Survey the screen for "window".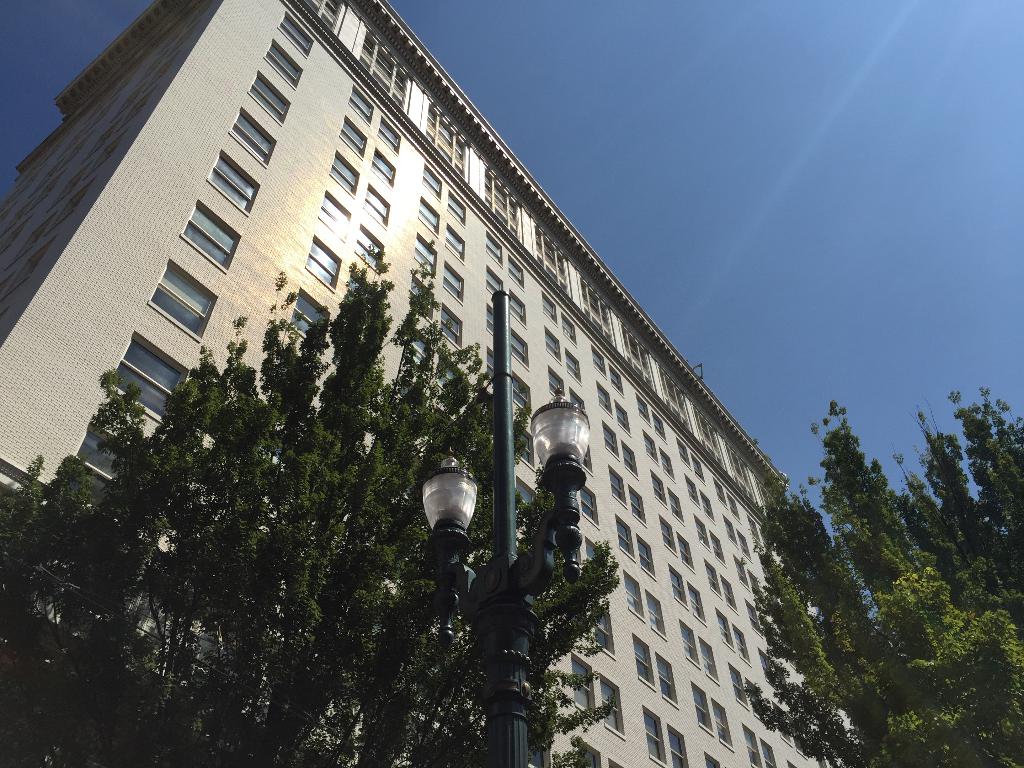
Survey found: 343,108,367,154.
